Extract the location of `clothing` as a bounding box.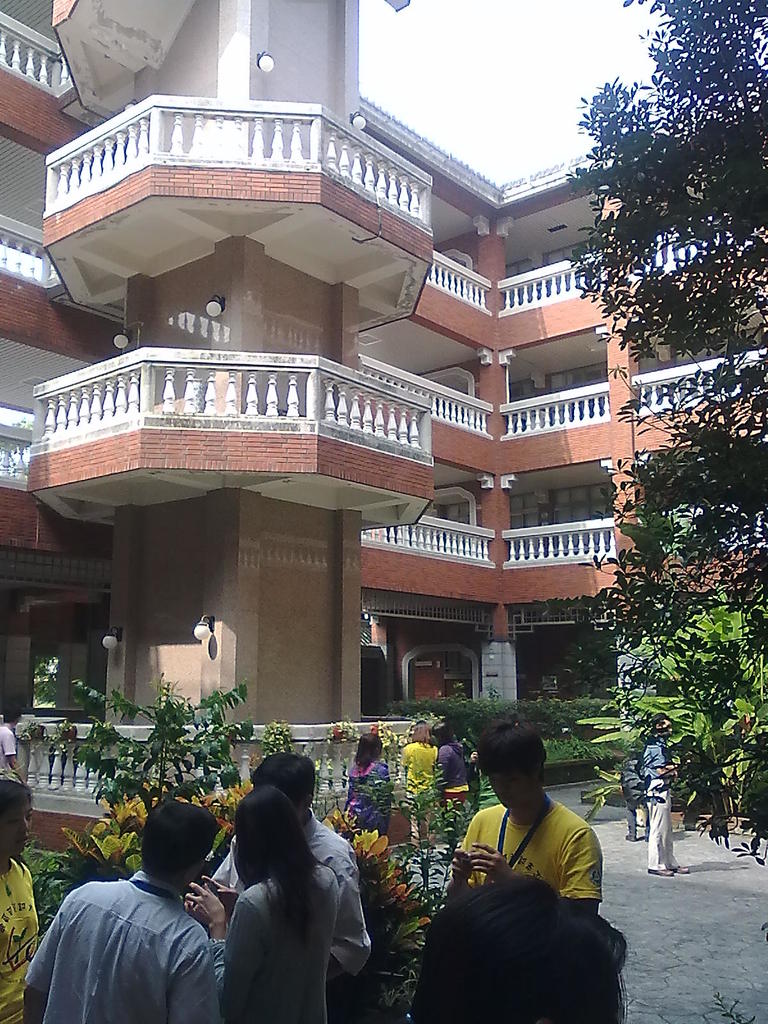
{"x1": 446, "y1": 800, "x2": 598, "y2": 905}.
